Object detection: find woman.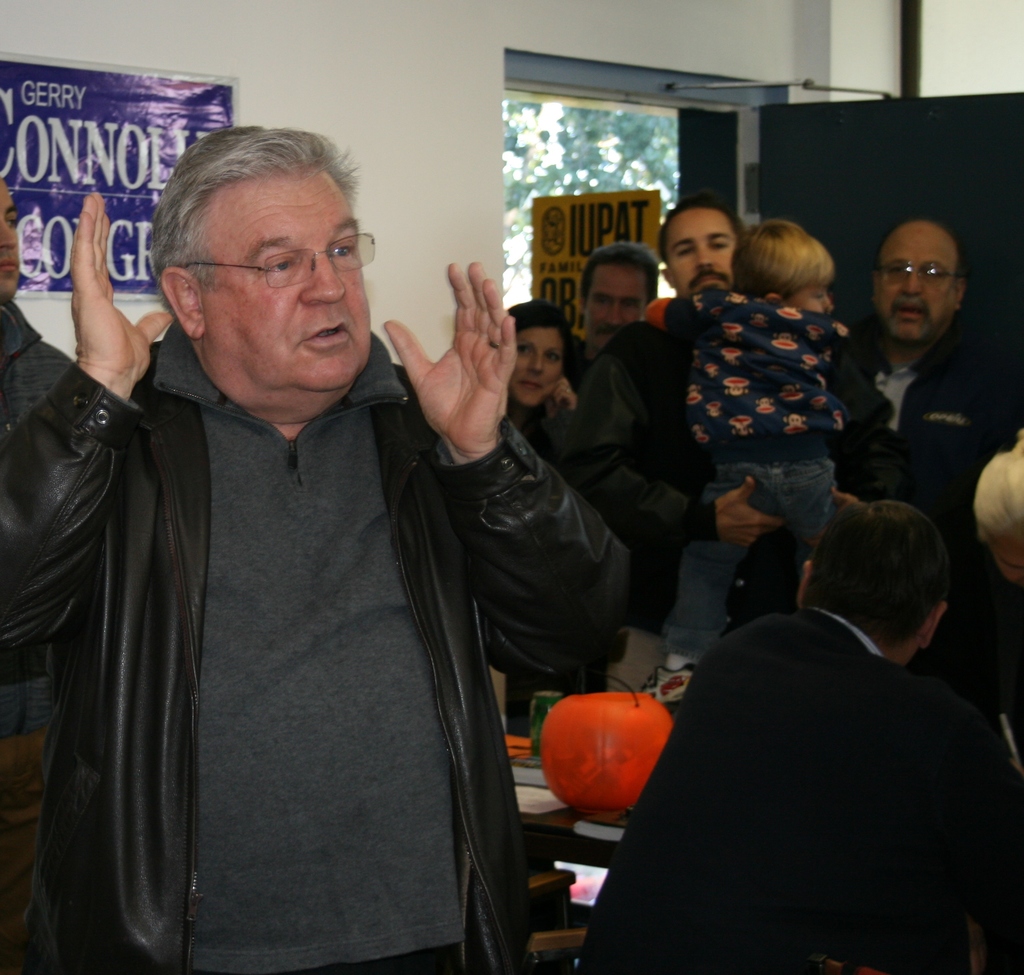
{"x1": 947, "y1": 427, "x2": 1023, "y2": 770}.
